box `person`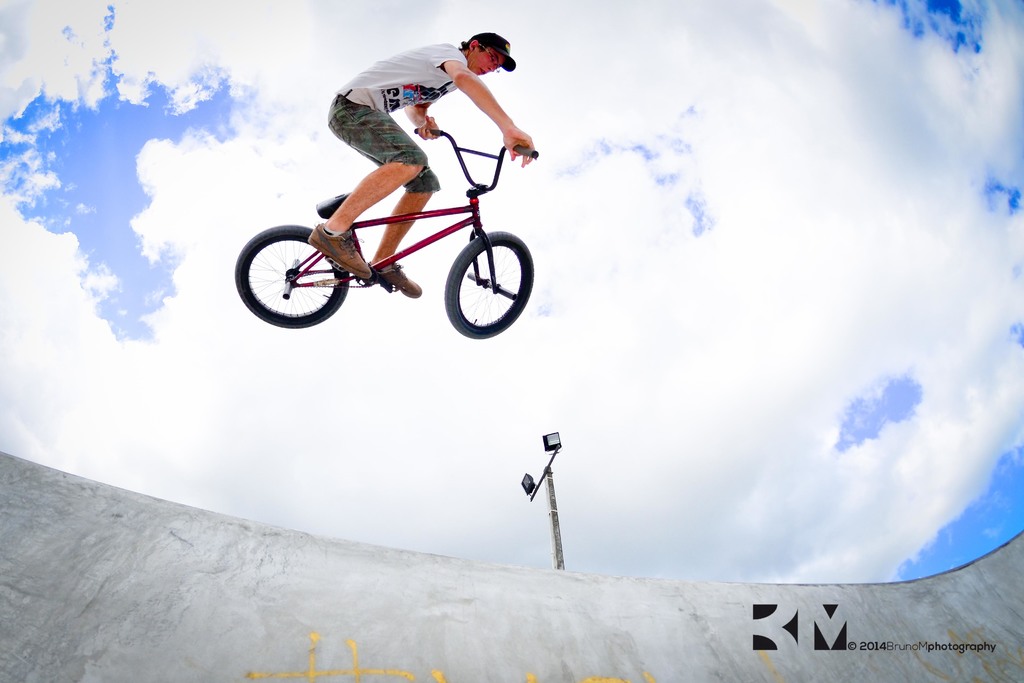
{"left": 305, "top": 29, "right": 537, "bottom": 297}
